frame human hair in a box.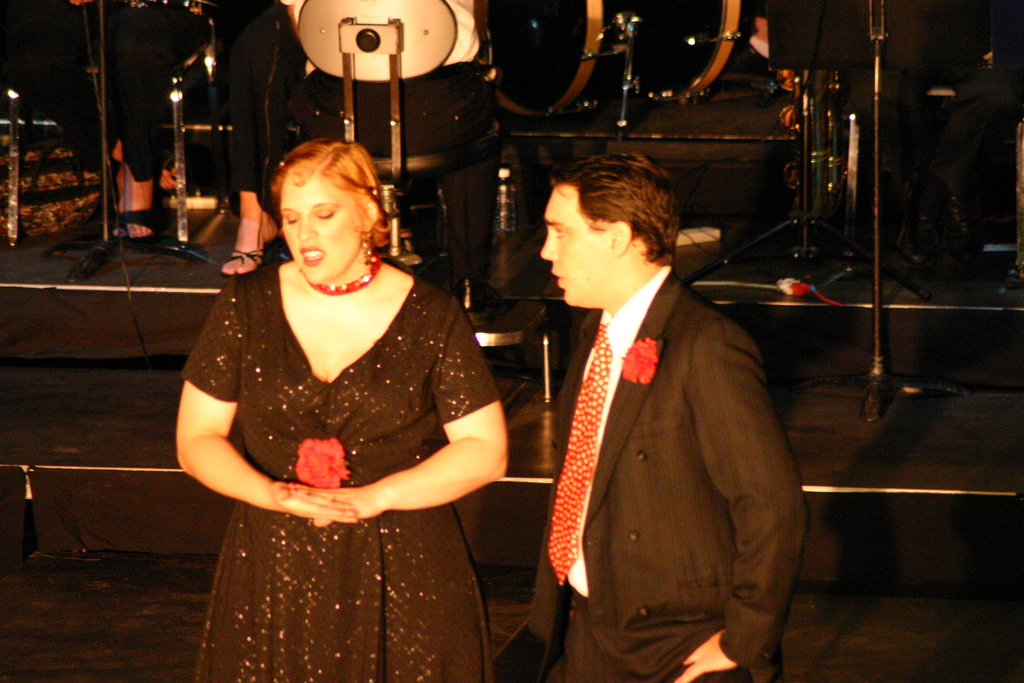
x1=266, y1=139, x2=390, y2=248.
